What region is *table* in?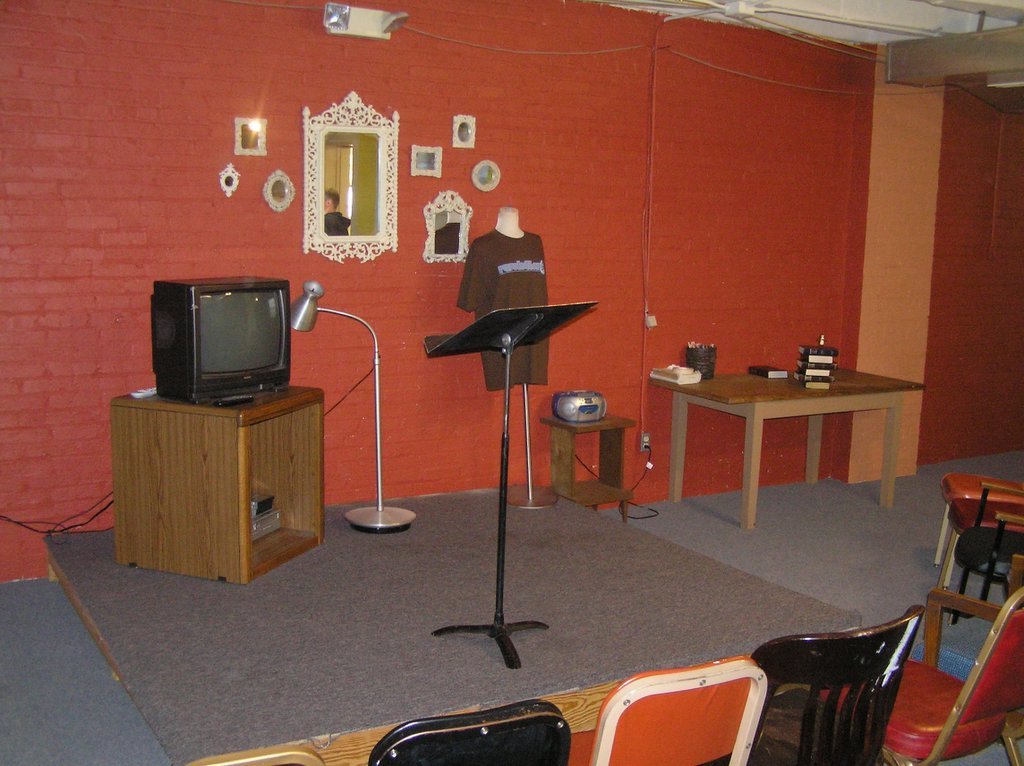
[left=107, top=386, right=326, bottom=587].
